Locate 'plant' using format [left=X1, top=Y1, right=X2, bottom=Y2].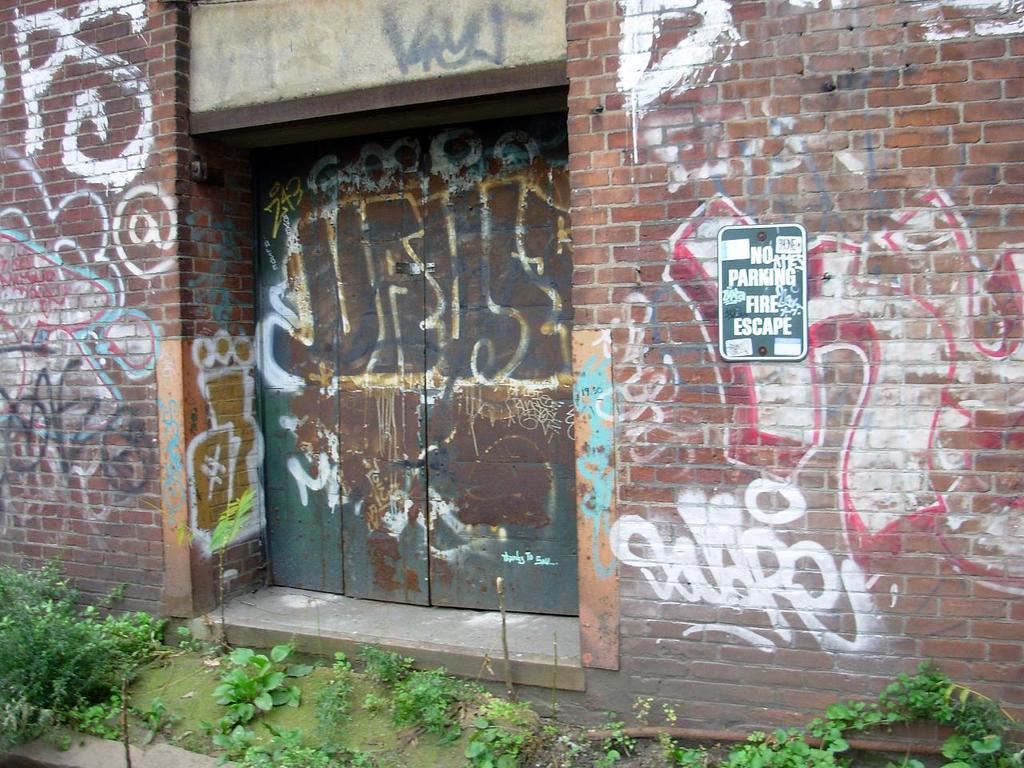
[left=0, top=558, right=171, bottom=752].
